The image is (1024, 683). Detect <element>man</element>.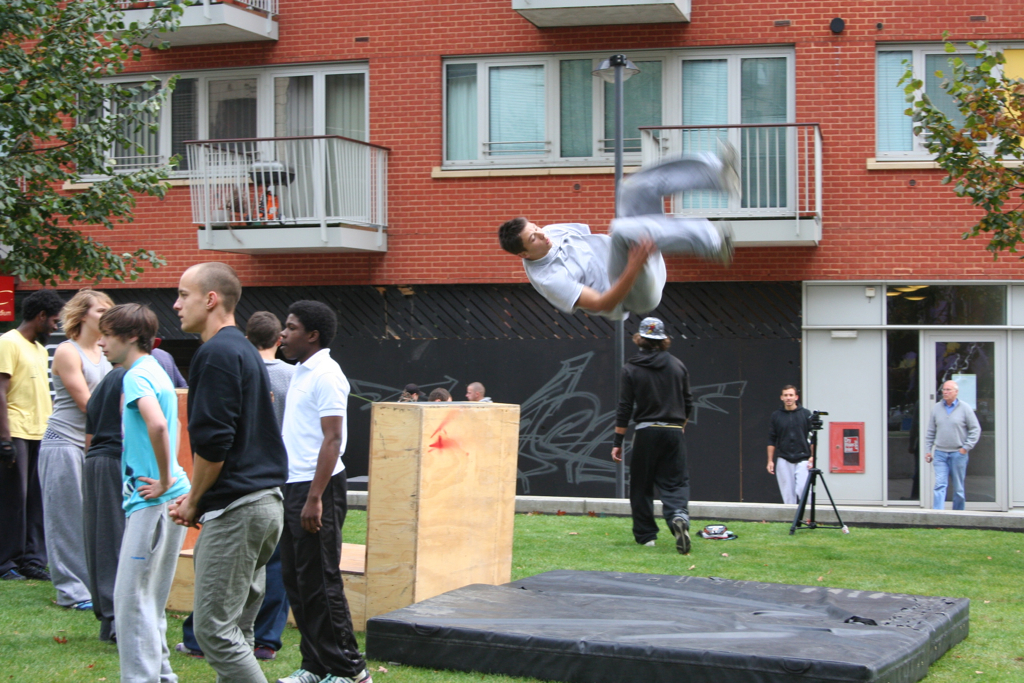
Detection: rect(95, 298, 192, 682).
